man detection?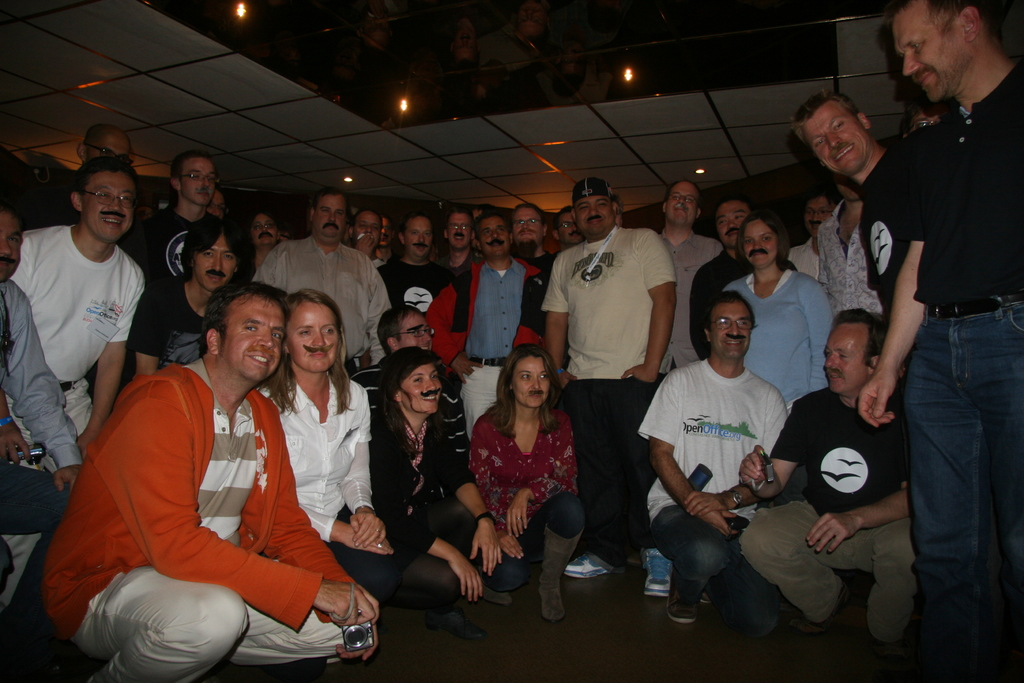
box=[813, 183, 886, 313]
